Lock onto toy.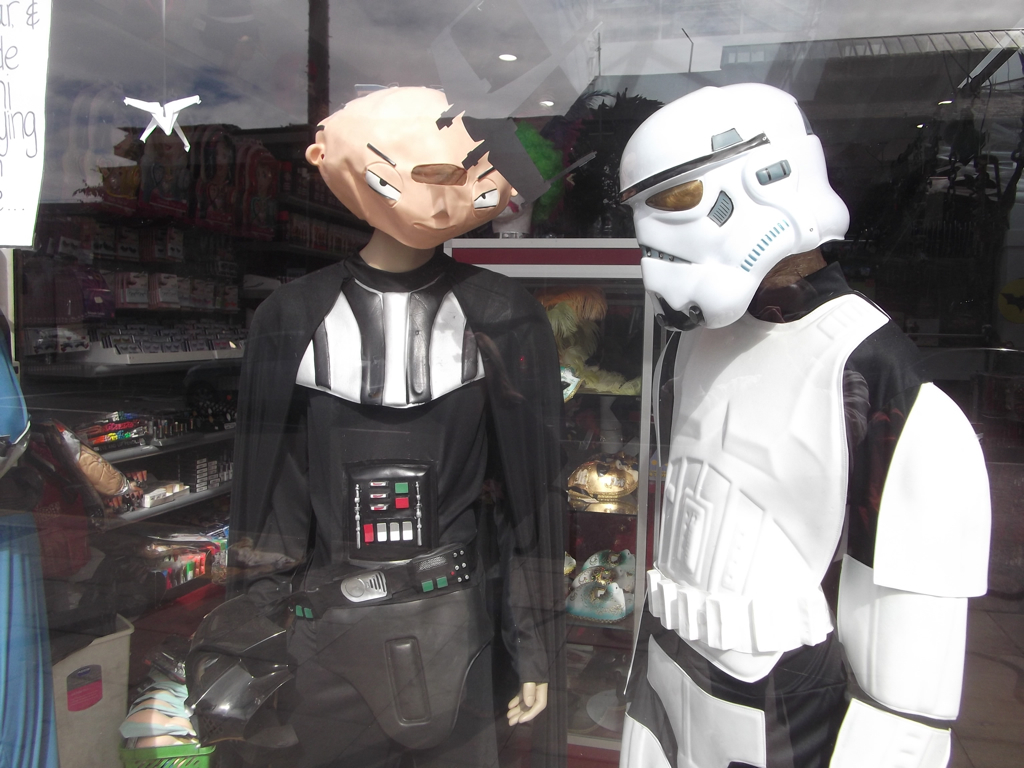
Locked: (x1=585, y1=540, x2=639, y2=598).
